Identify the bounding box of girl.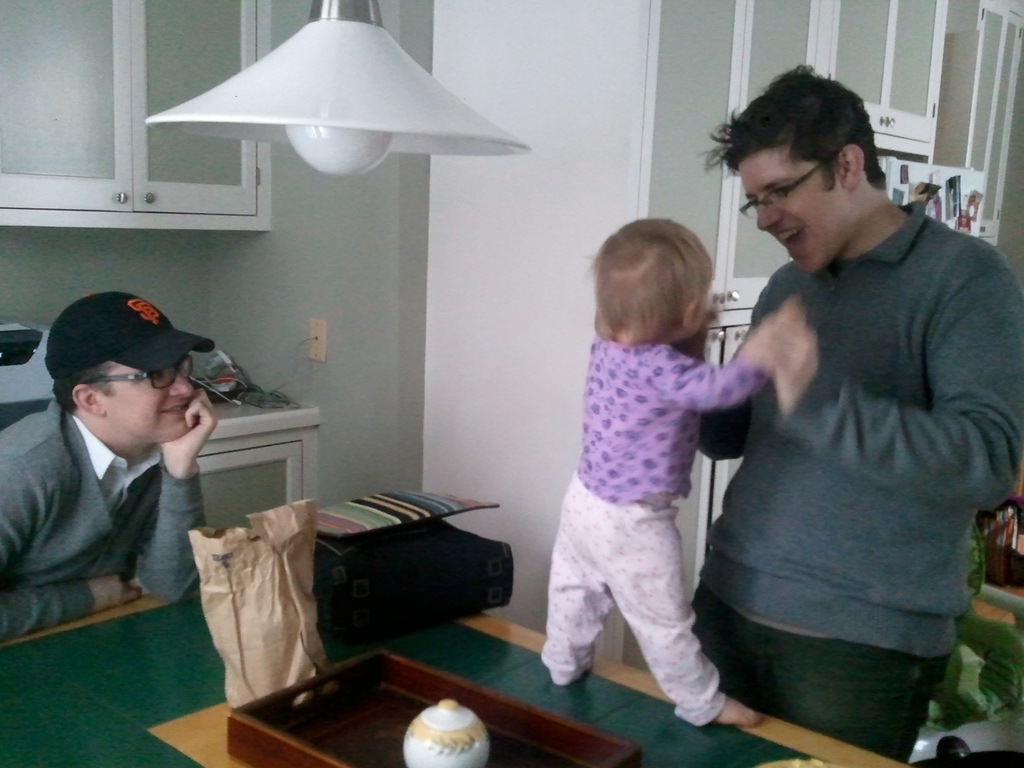
x1=538, y1=216, x2=801, y2=728.
